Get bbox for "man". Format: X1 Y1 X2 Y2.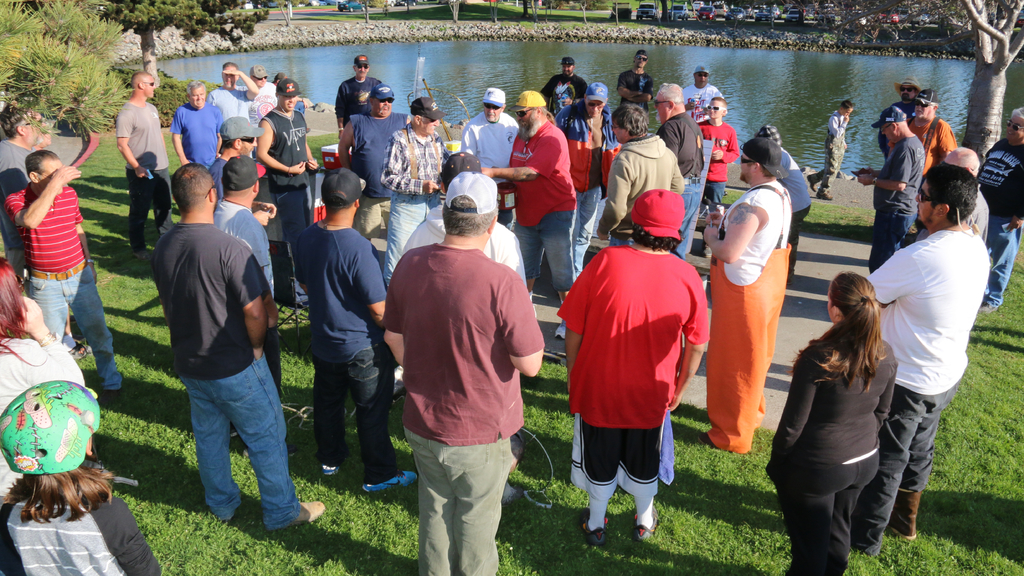
211 60 260 119.
